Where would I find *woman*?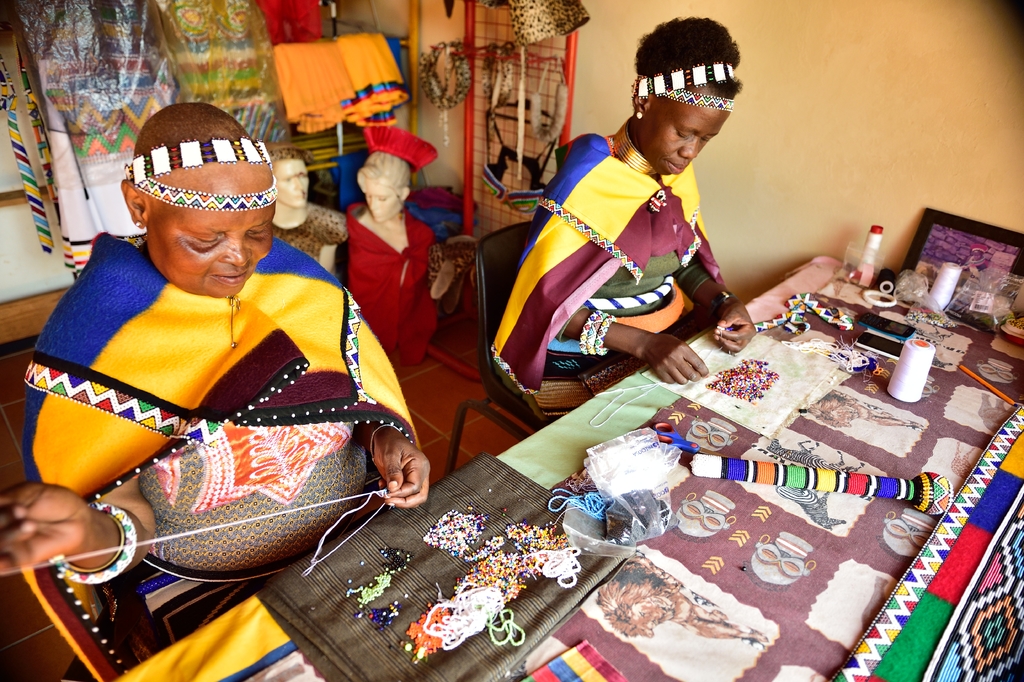
At 486,57,756,422.
